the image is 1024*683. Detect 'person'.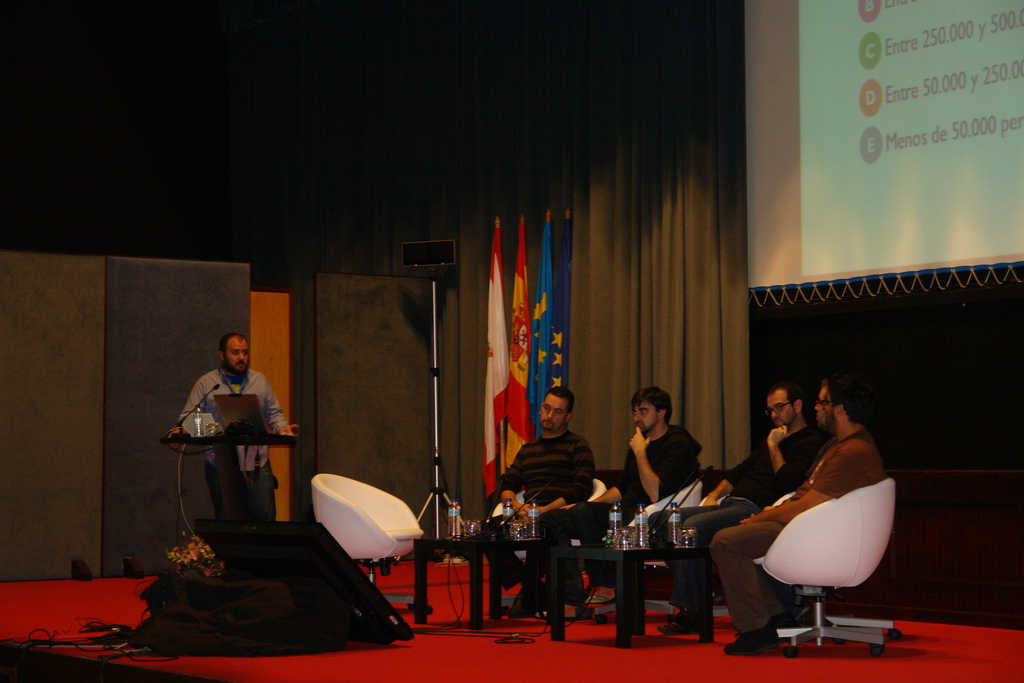
Detection: (x1=561, y1=388, x2=689, y2=611).
